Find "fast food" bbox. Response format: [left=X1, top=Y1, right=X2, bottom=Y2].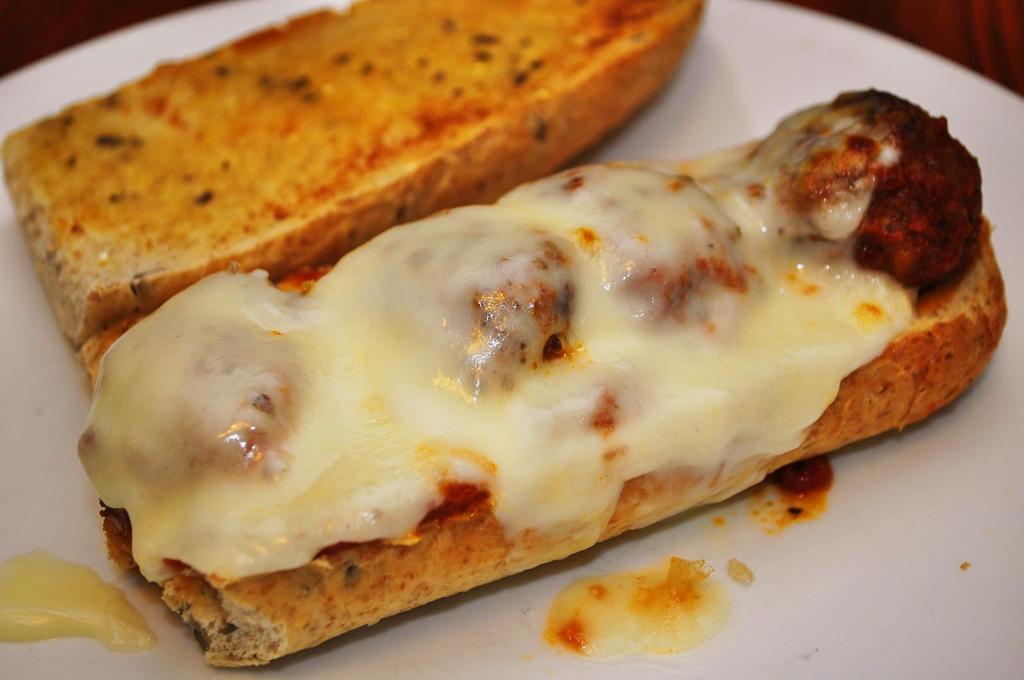
[left=0, top=0, right=705, bottom=349].
